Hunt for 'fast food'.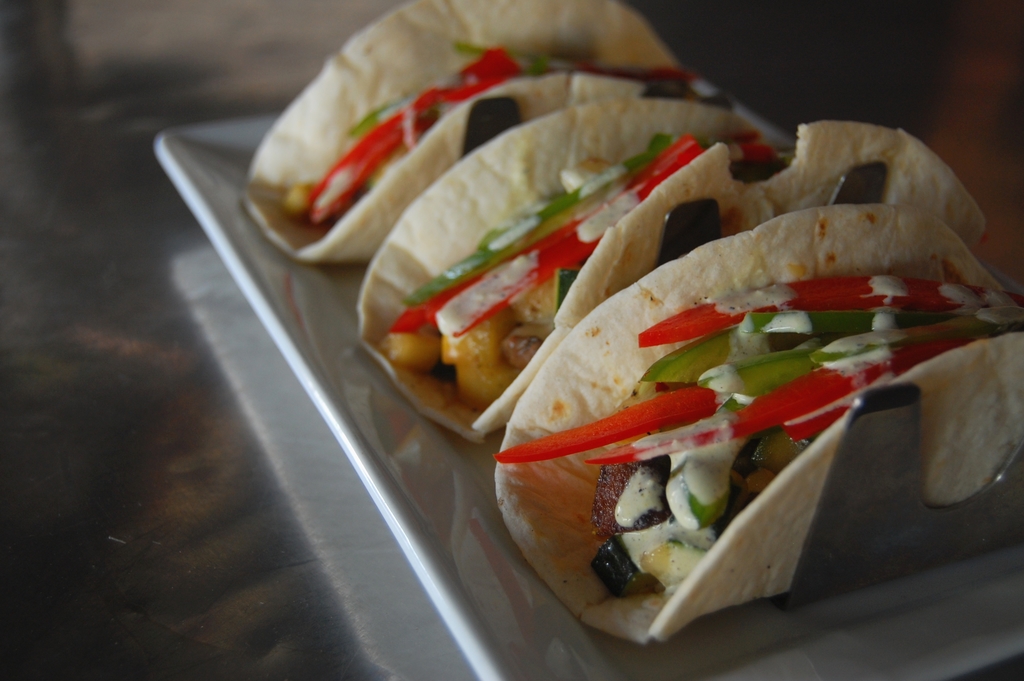
Hunted down at detection(355, 96, 989, 444).
